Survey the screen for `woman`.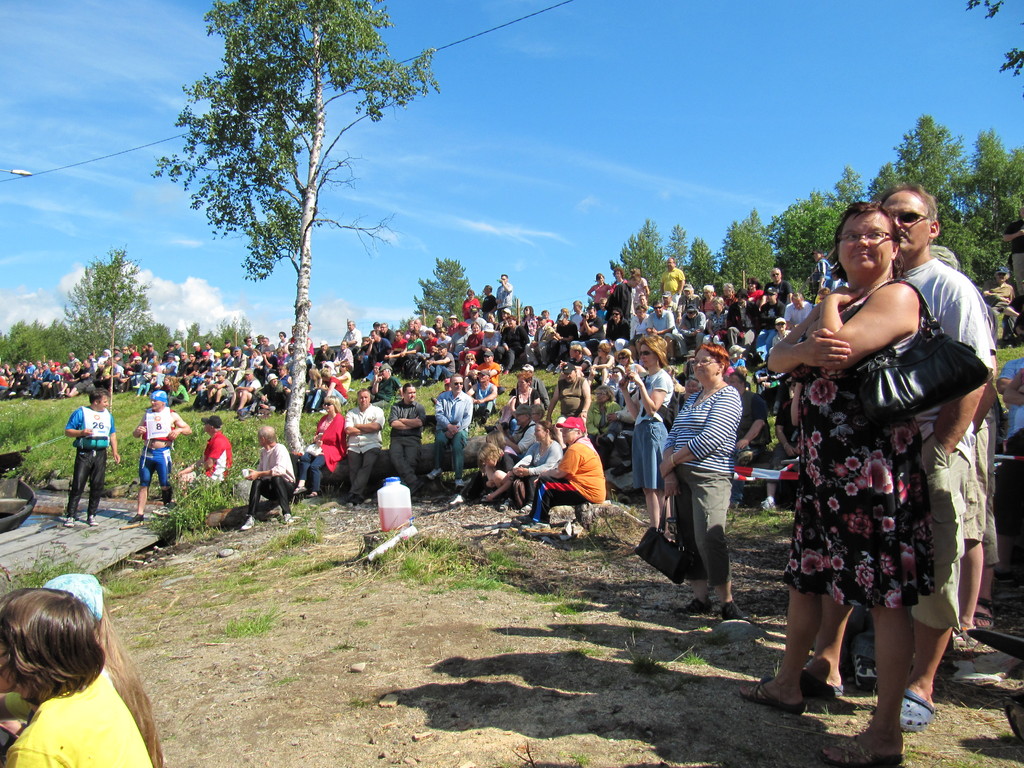
Survey found: pyautogui.locateOnScreen(557, 307, 571, 316).
